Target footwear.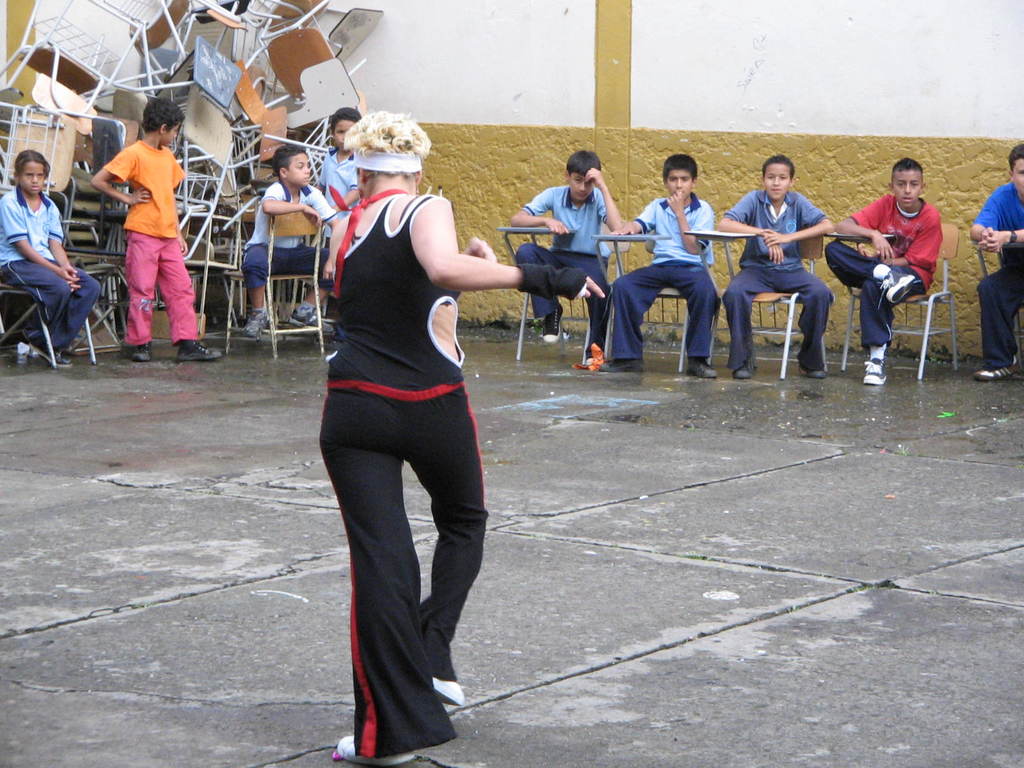
Target region: left=430, top=668, right=463, bottom=705.
